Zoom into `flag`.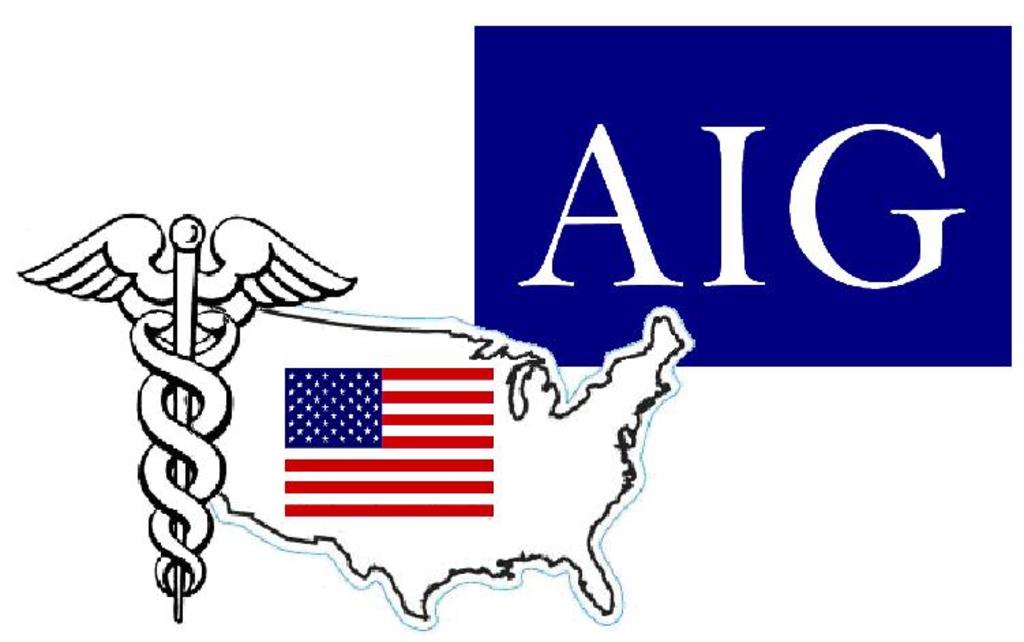
Zoom target: (x1=278, y1=363, x2=499, y2=519).
